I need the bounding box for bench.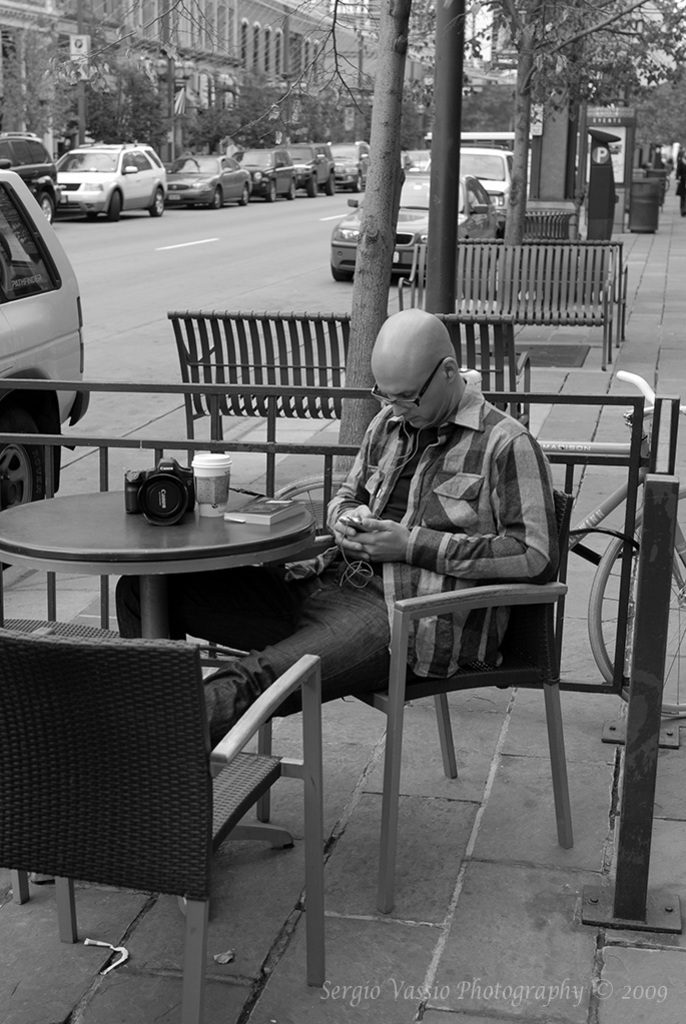
Here it is: 400,242,615,367.
